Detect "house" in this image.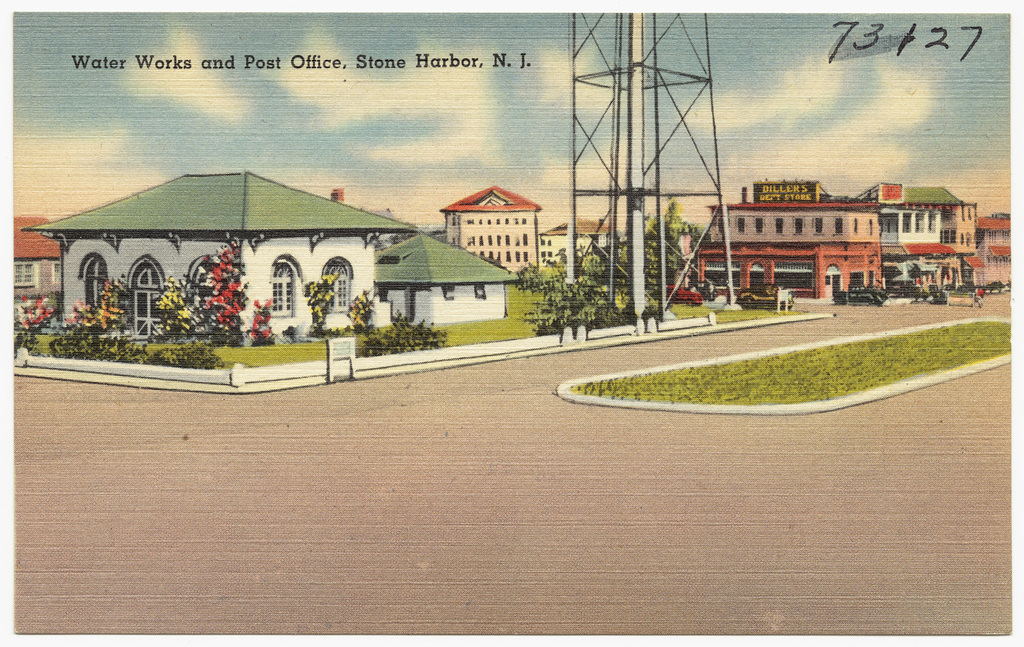
Detection: <box>372,225,524,328</box>.
